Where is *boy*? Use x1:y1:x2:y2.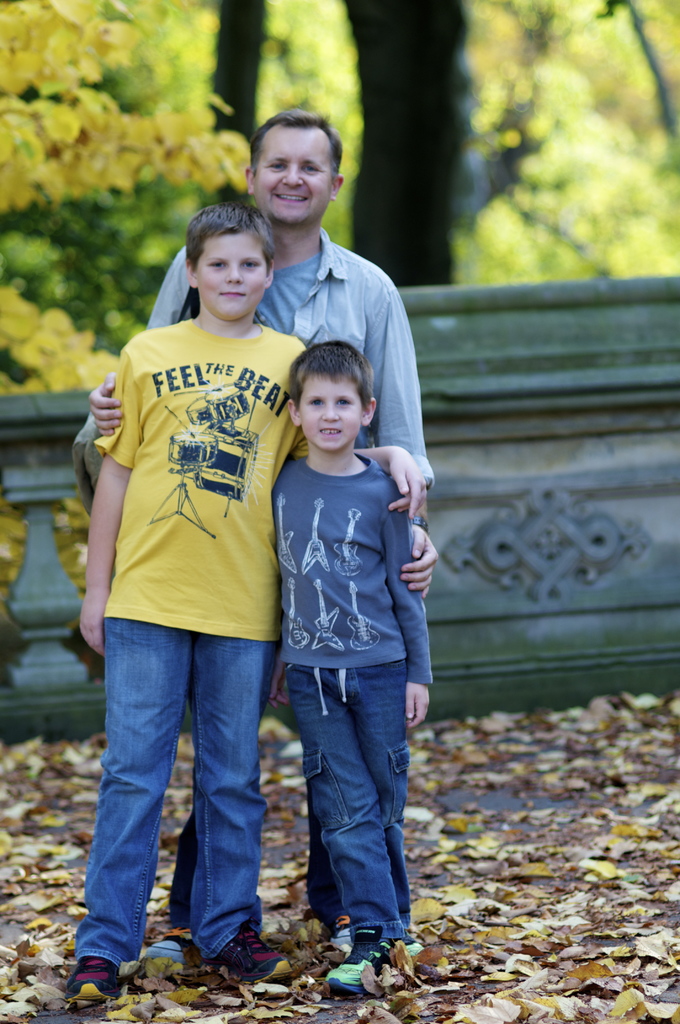
63:202:428:998.
